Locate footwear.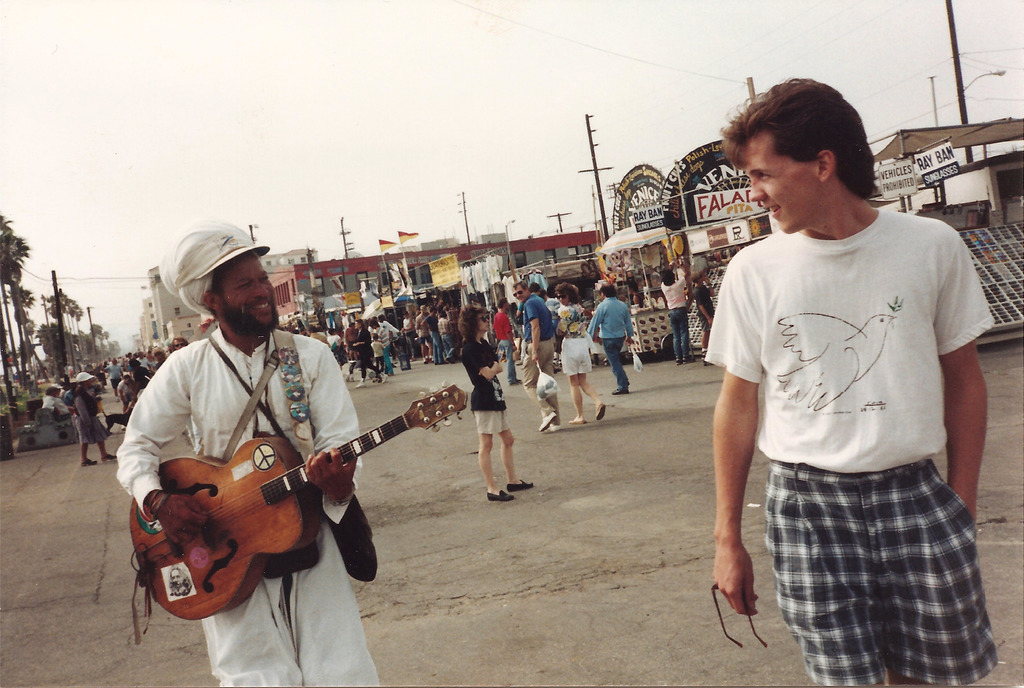
Bounding box: <region>422, 358, 426, 365</region>.
